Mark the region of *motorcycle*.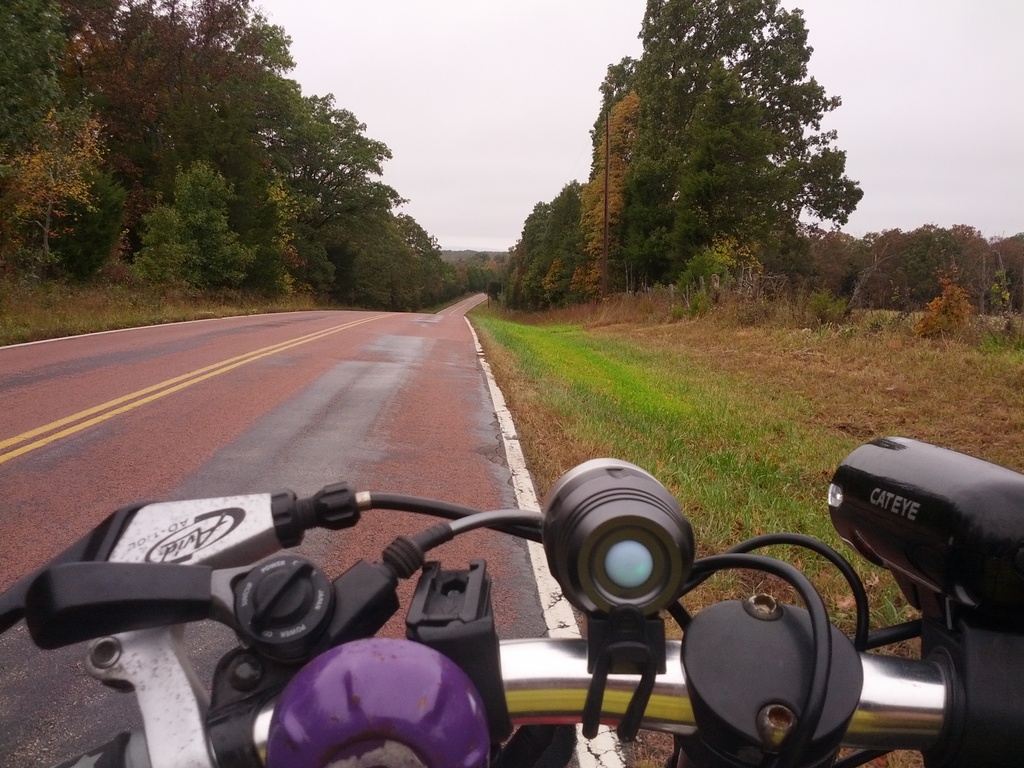
Region: [0, 437, 1023, 767].
